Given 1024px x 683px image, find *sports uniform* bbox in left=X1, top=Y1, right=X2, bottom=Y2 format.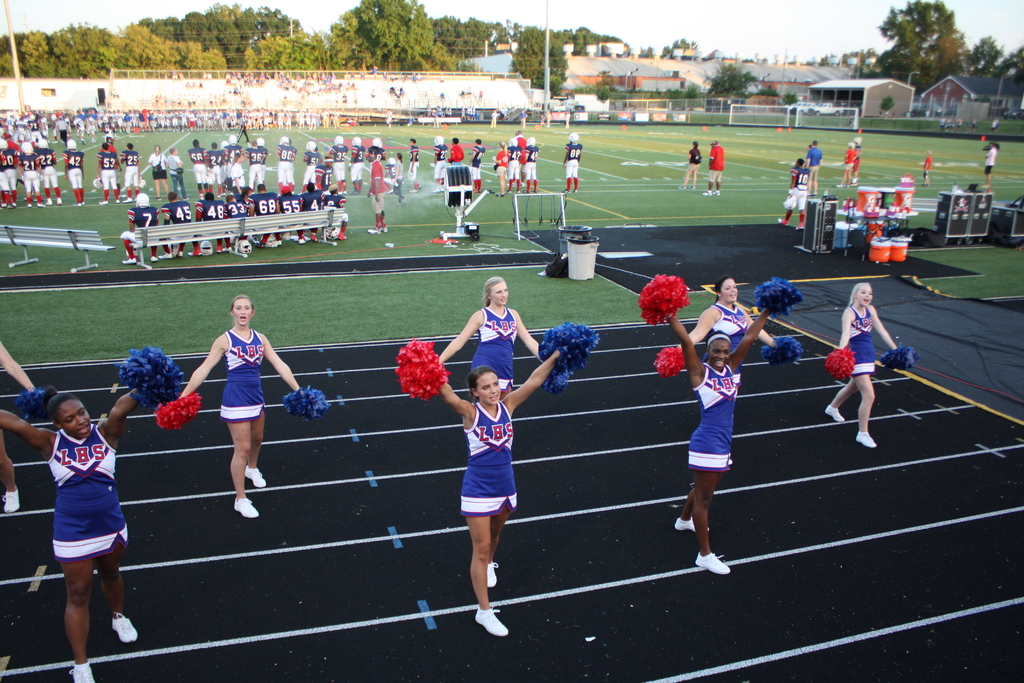
left=54, top=415, right=141, bottom=569.
